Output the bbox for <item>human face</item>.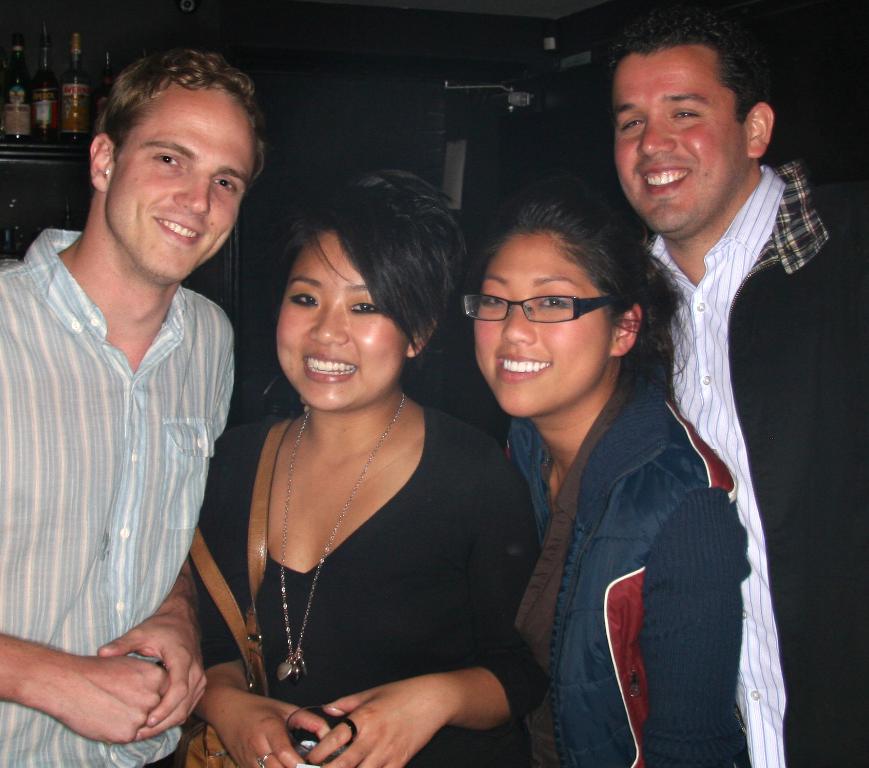
left=470, top=222, right=615, bottom=416.
